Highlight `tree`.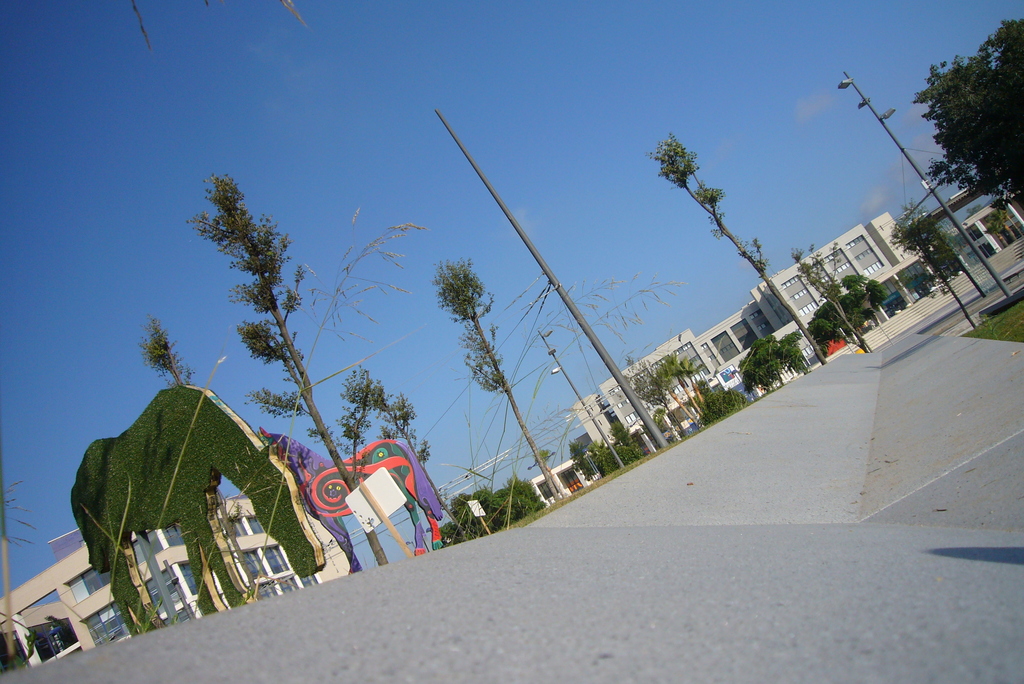
Highlighted region: (651,138,827,365).
